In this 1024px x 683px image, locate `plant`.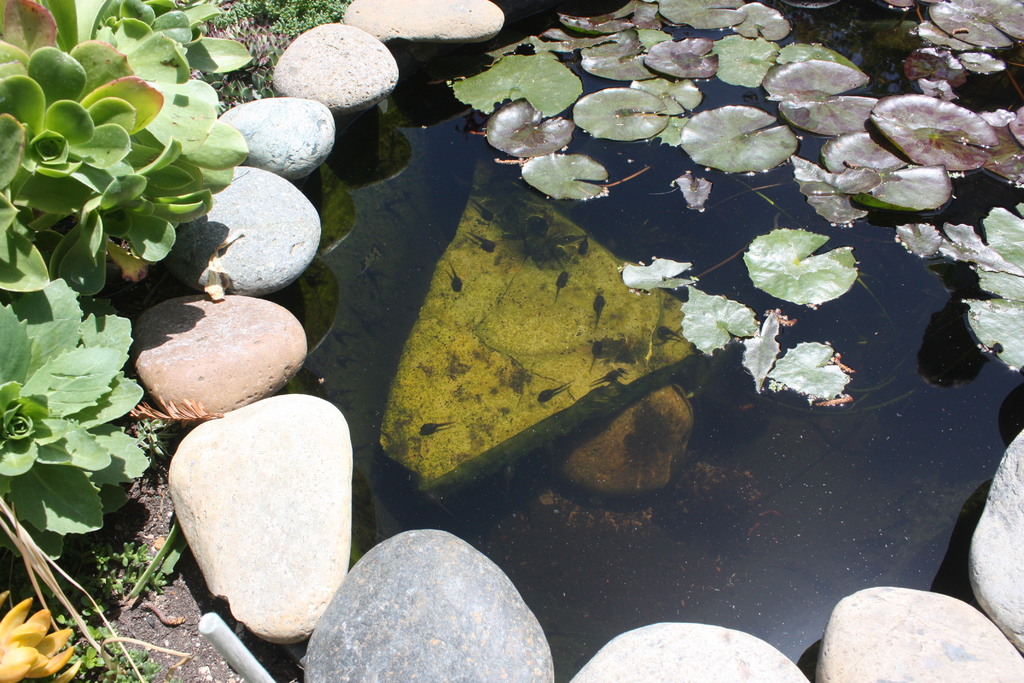
Bounding box: x1=0 y1=585 x2=77 y2=682.
